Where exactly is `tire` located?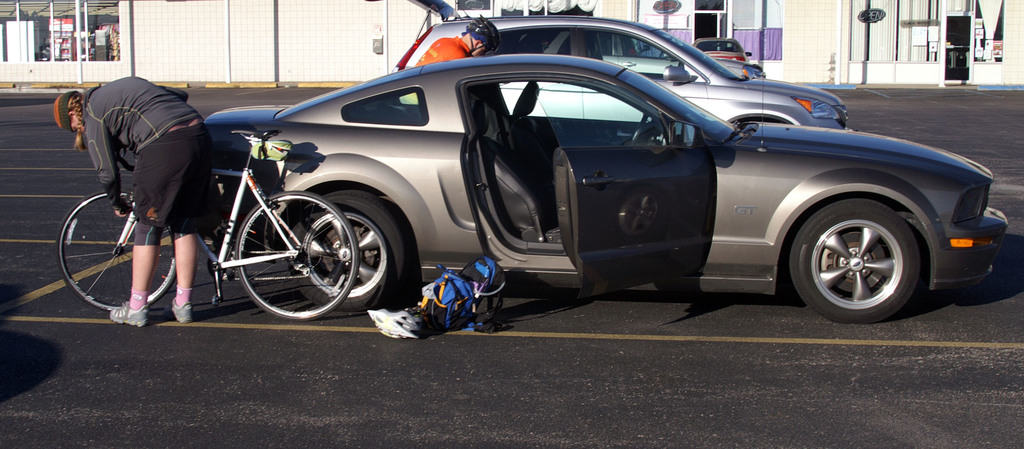
Its bounding box is x1=230 y1=192 x2=362 y2=322.
